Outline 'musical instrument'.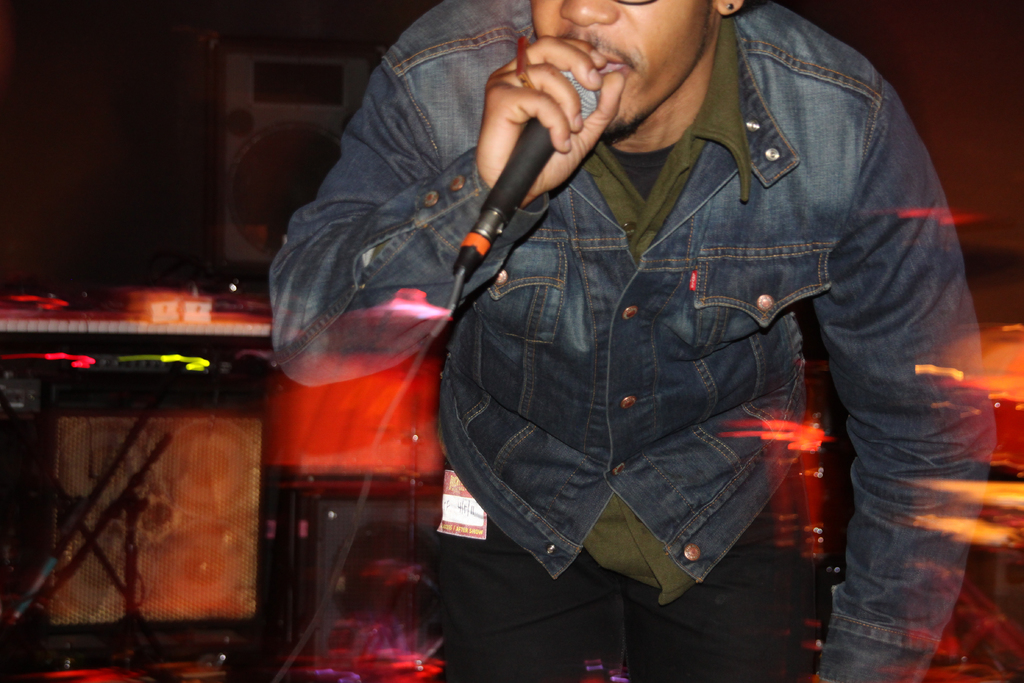
Outline: {"x1": 0, "y1": 311, "x2": 285, "y2": 414}.
